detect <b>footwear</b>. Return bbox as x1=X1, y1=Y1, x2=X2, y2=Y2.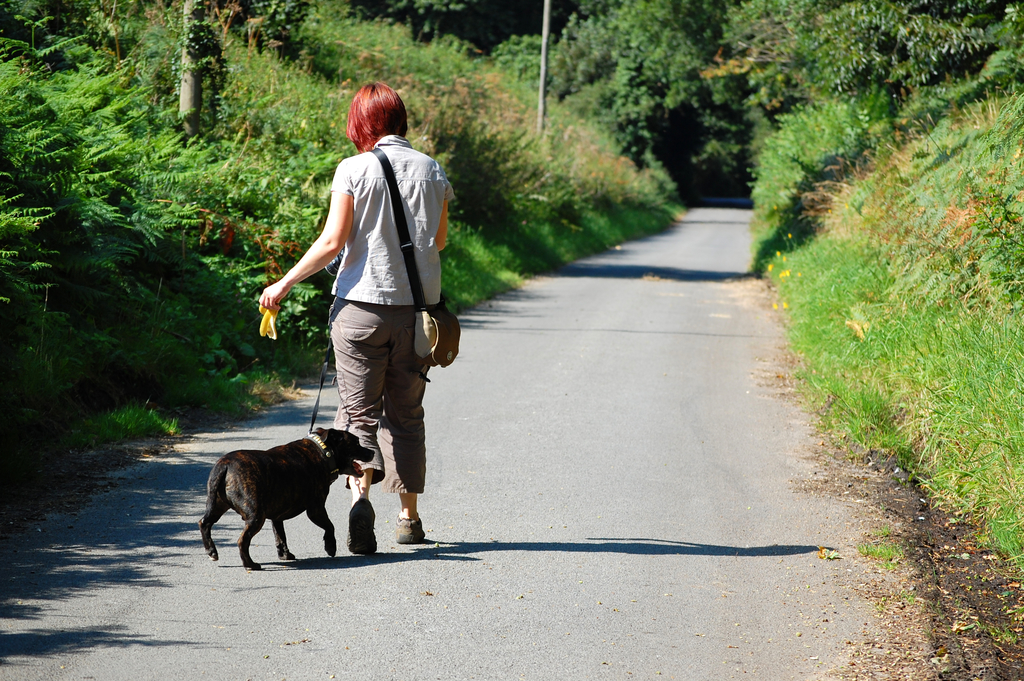
x1=343, y1=500, x2=379, y2=560.
